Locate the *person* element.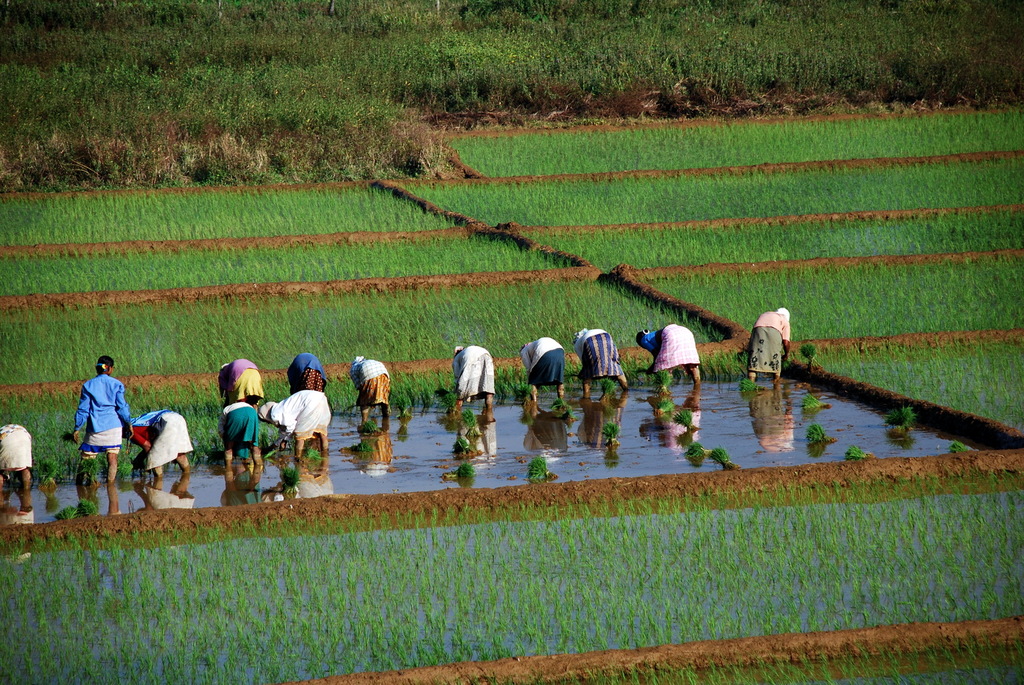
Element bbox: box=[287, 347, 333, 392].
